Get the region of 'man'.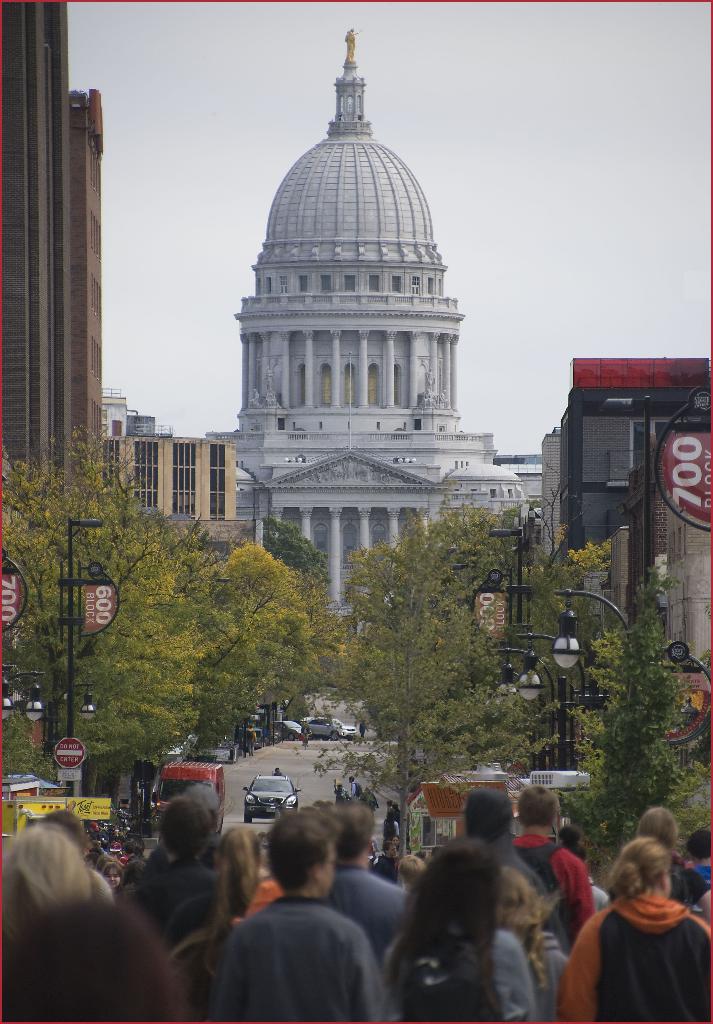
303, 799, 415, 991.
